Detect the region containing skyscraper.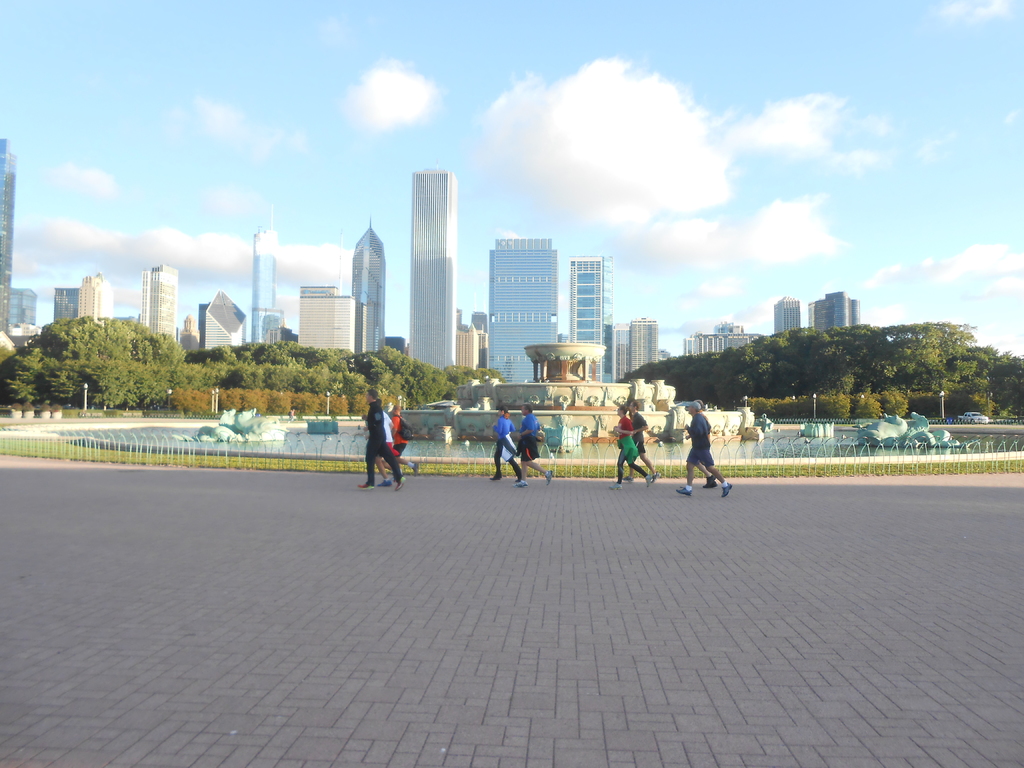
locate(627, 316, 665, 386).
